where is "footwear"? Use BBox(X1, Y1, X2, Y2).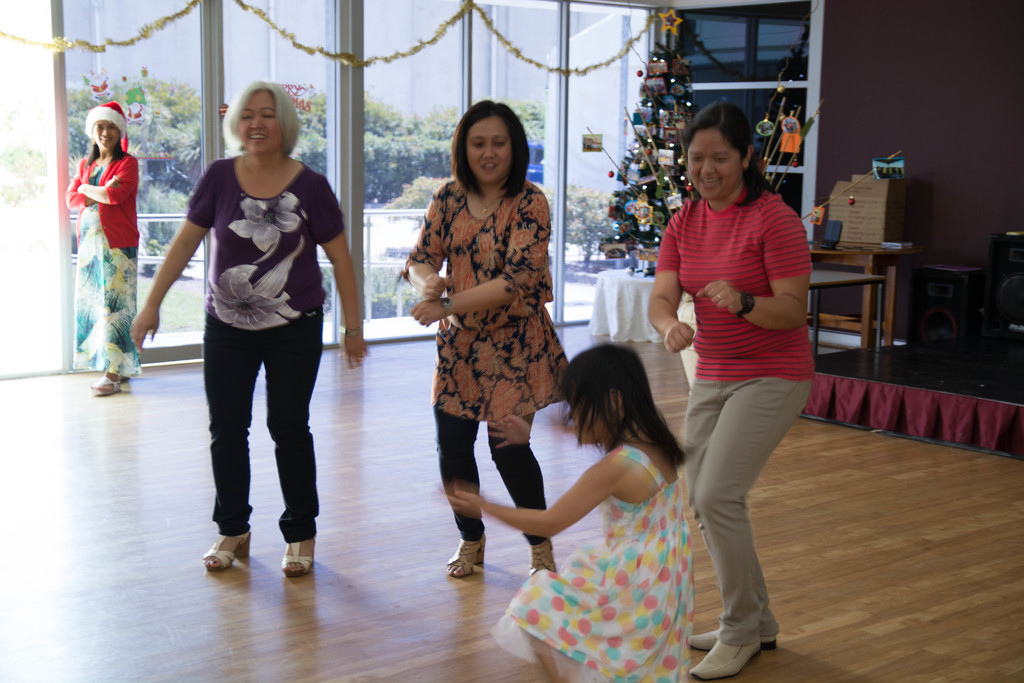
BBox(687, 638, 762, 681).
